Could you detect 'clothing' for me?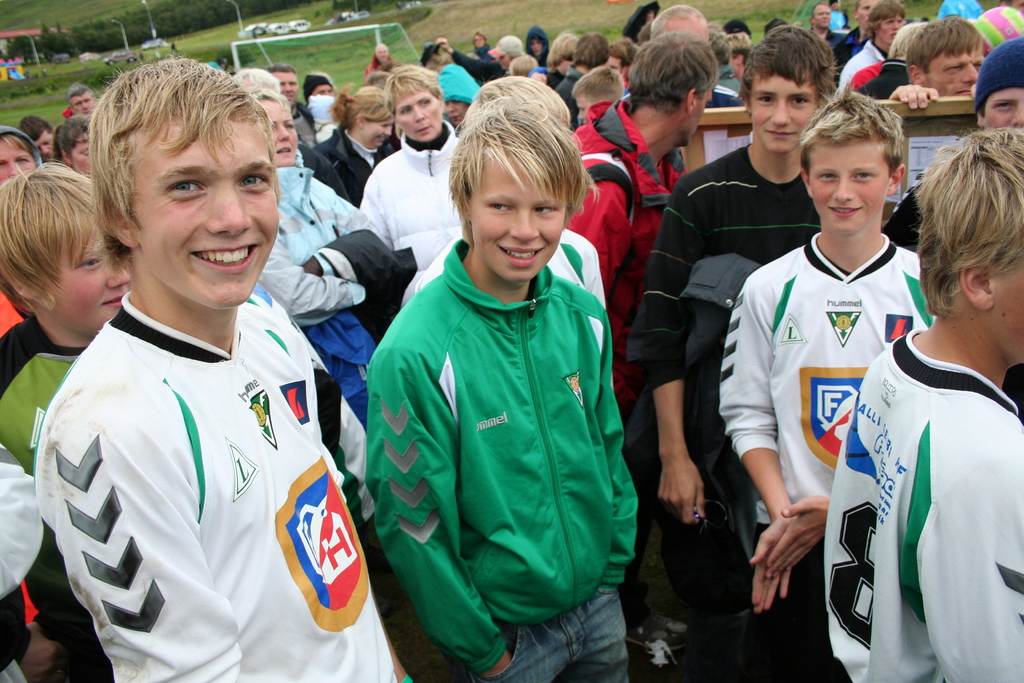
Detection result: l=366, t=262, r=639, b=682.
